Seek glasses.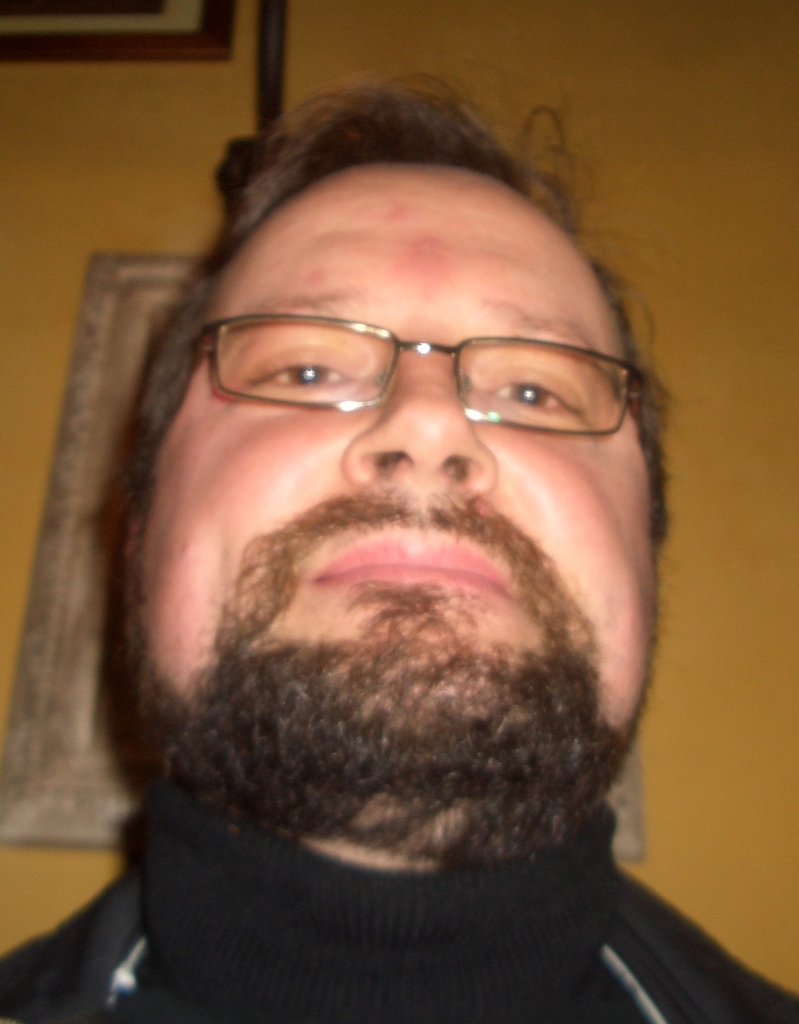
bbox(190, 306, 651, 440).
